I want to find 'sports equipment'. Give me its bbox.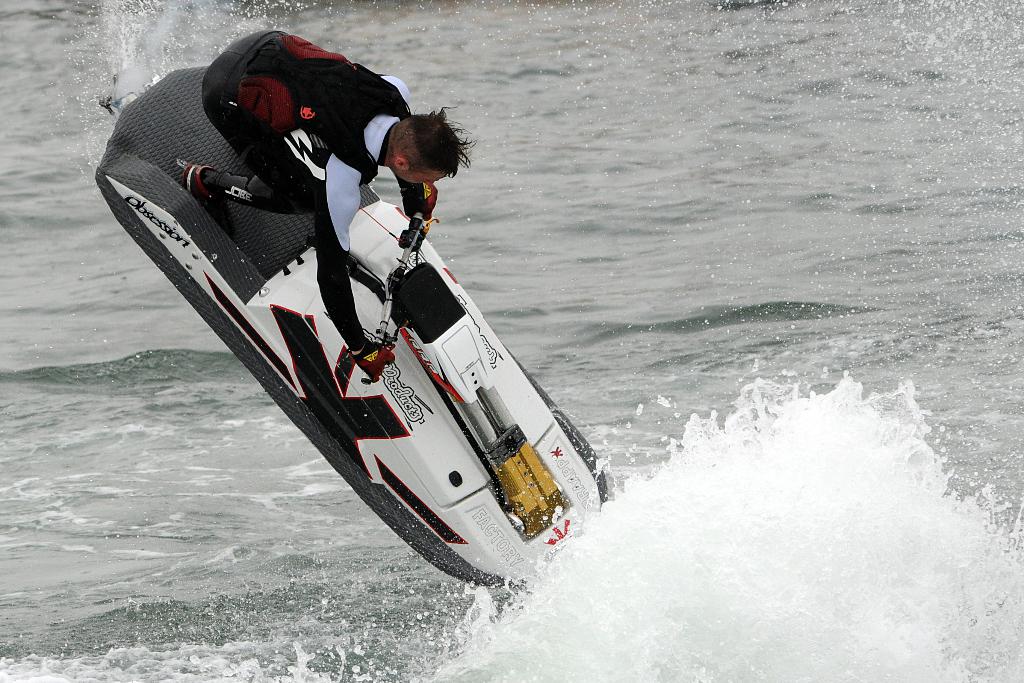
(95,65,611,598).
